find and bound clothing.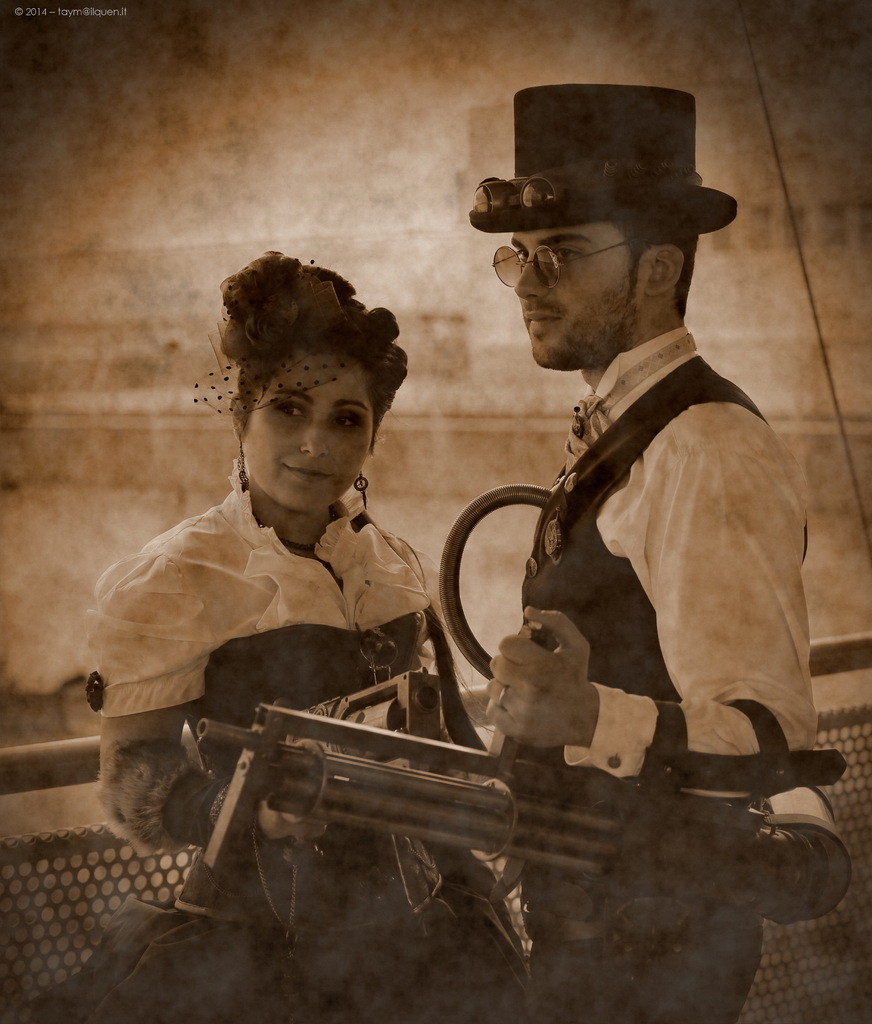
Bound: {"left": 0, "top": 473, "right": 519, "bottom": 1023}.
